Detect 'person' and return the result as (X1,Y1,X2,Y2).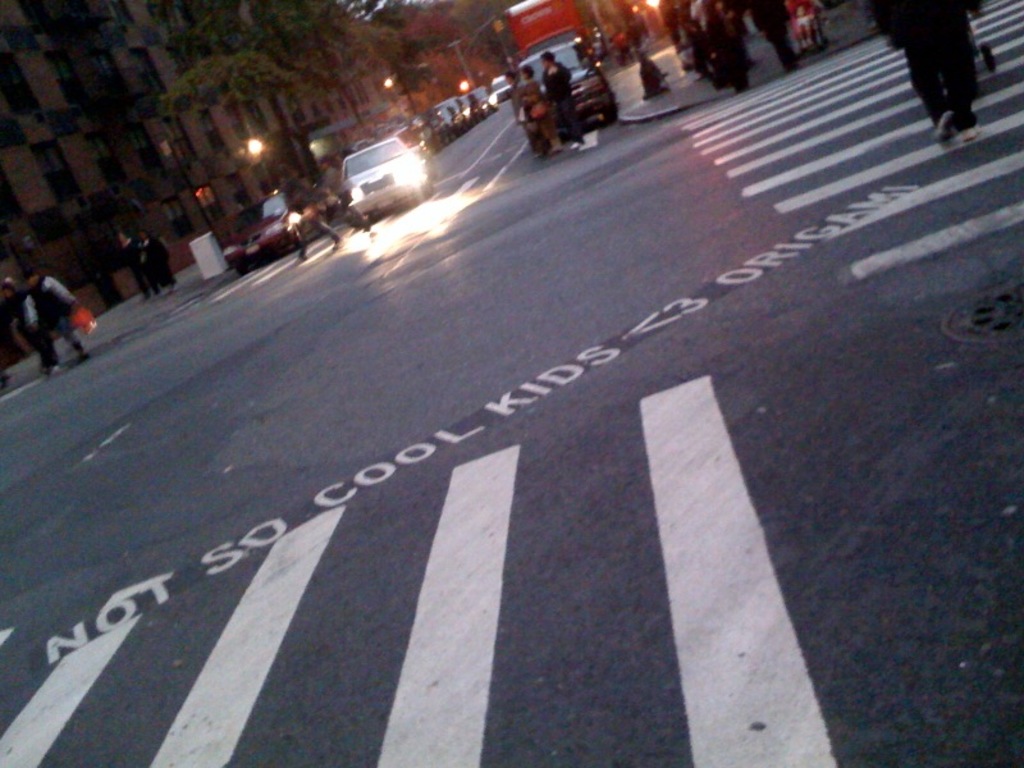
(279,175,334,259).
